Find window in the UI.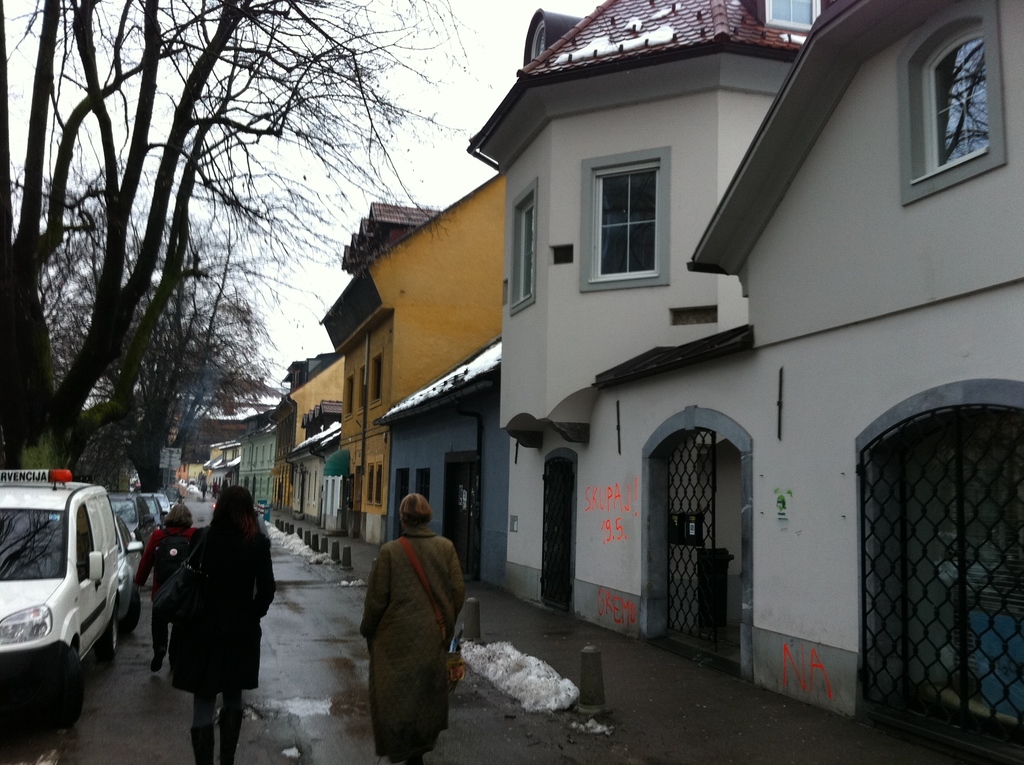
UI element at box=[908, 10, 1000, 204].
